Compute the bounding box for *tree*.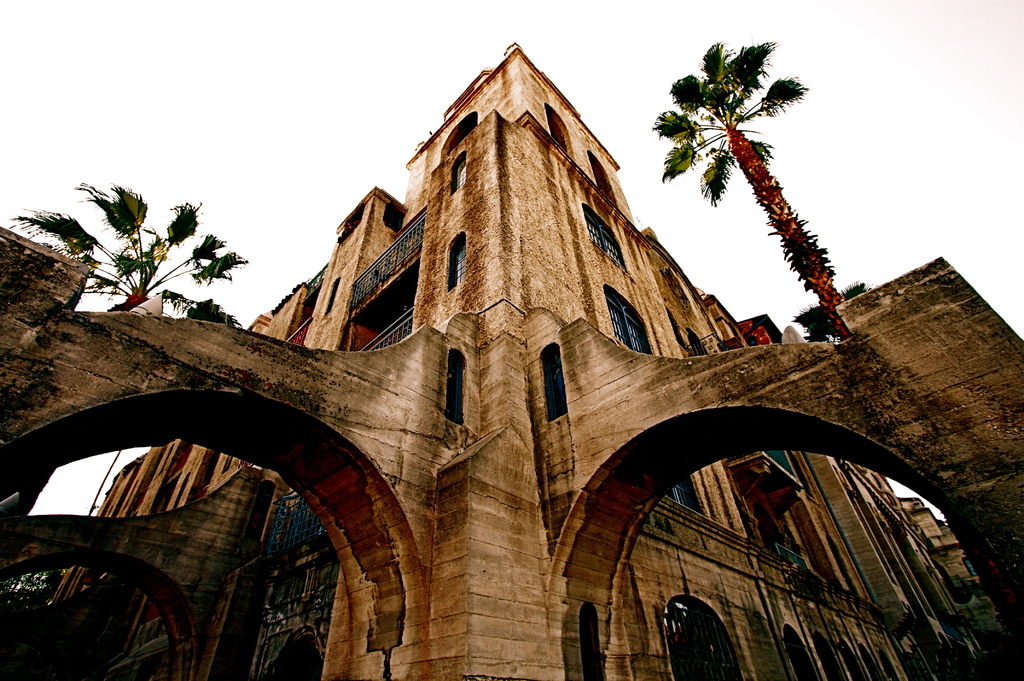
<region>649, 42, 877, 318</region>.
